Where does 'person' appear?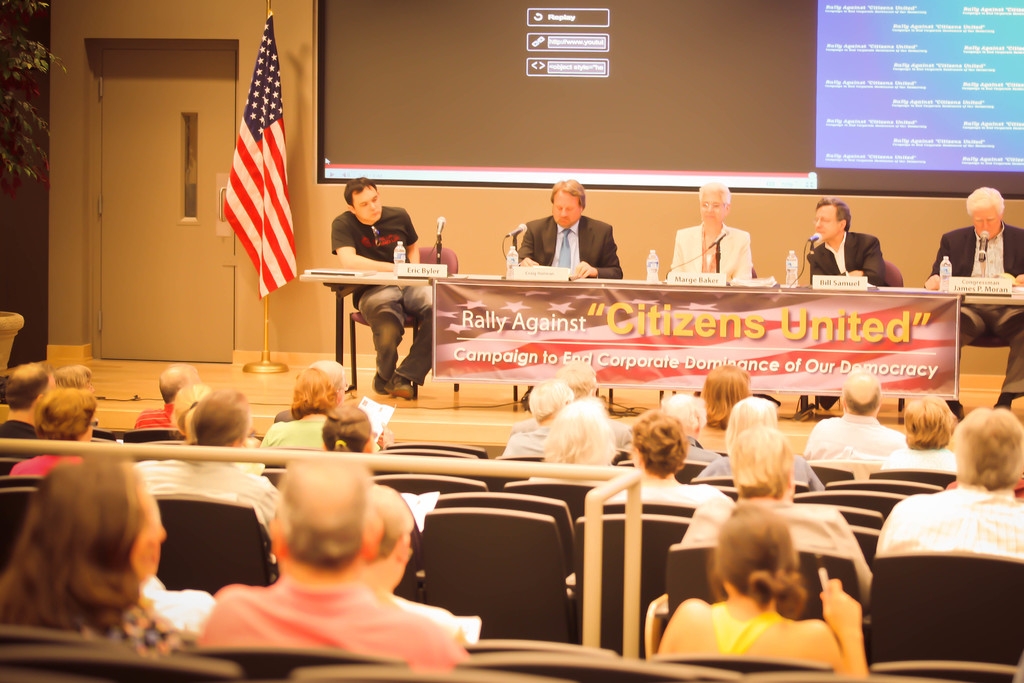
Appears at select_region(924, 188, 1023, 412).
